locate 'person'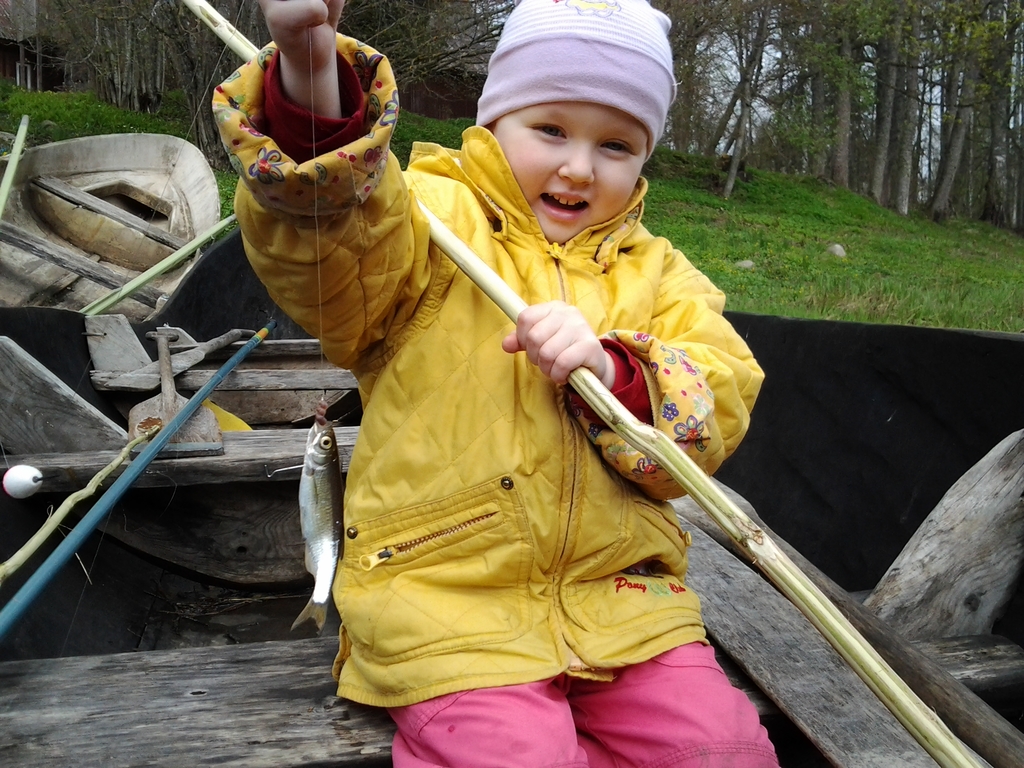
(x1=205, y1=0, x2=766, y2=767)
